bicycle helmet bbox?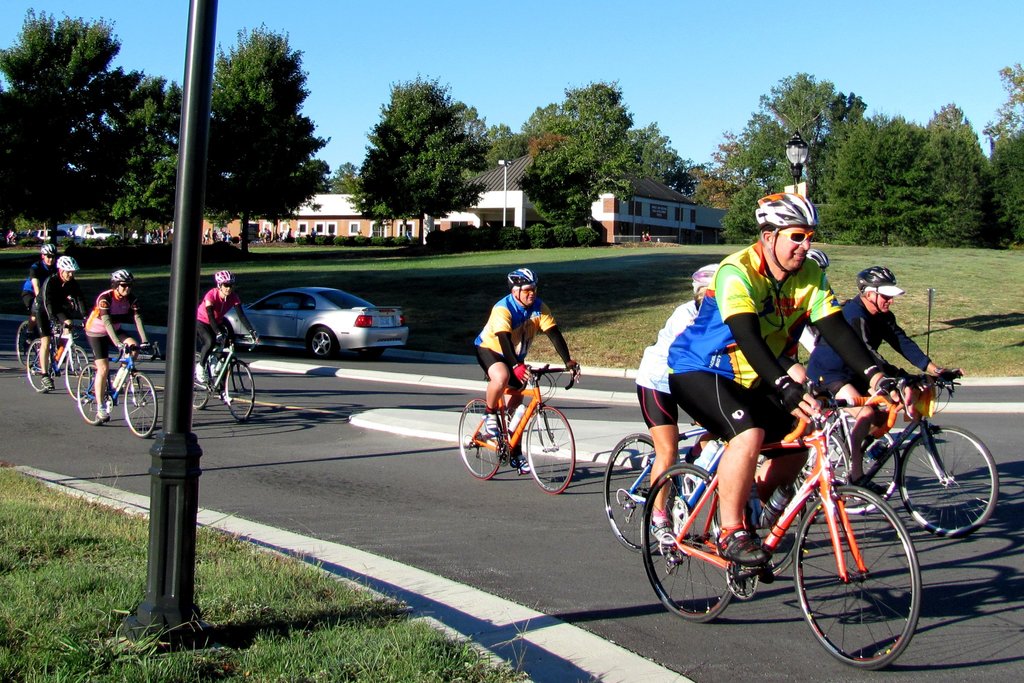
109 267 133 297
